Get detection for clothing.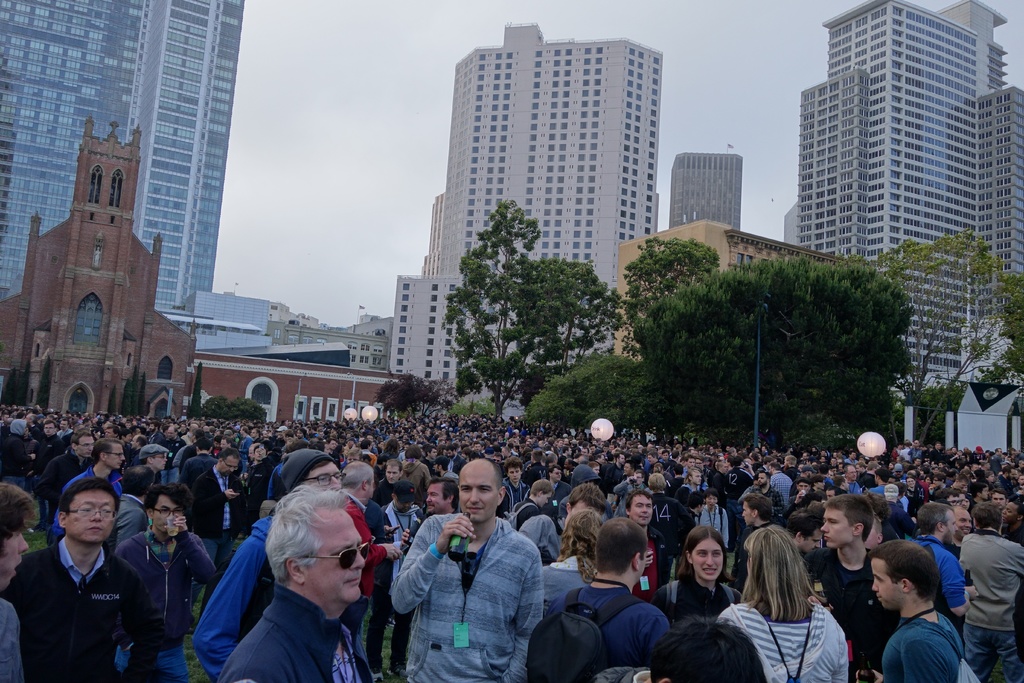
Detection: bbox(772, 470, 794, 512).
